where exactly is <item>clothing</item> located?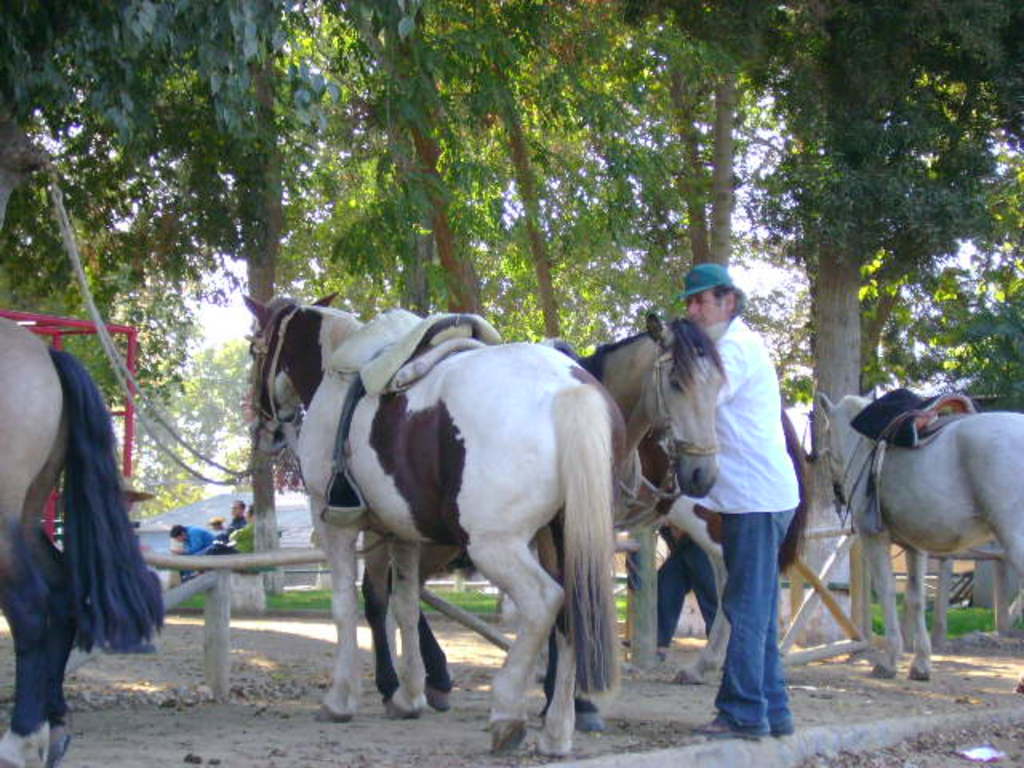
Its bounding box is 682, 312, 800, 509.
